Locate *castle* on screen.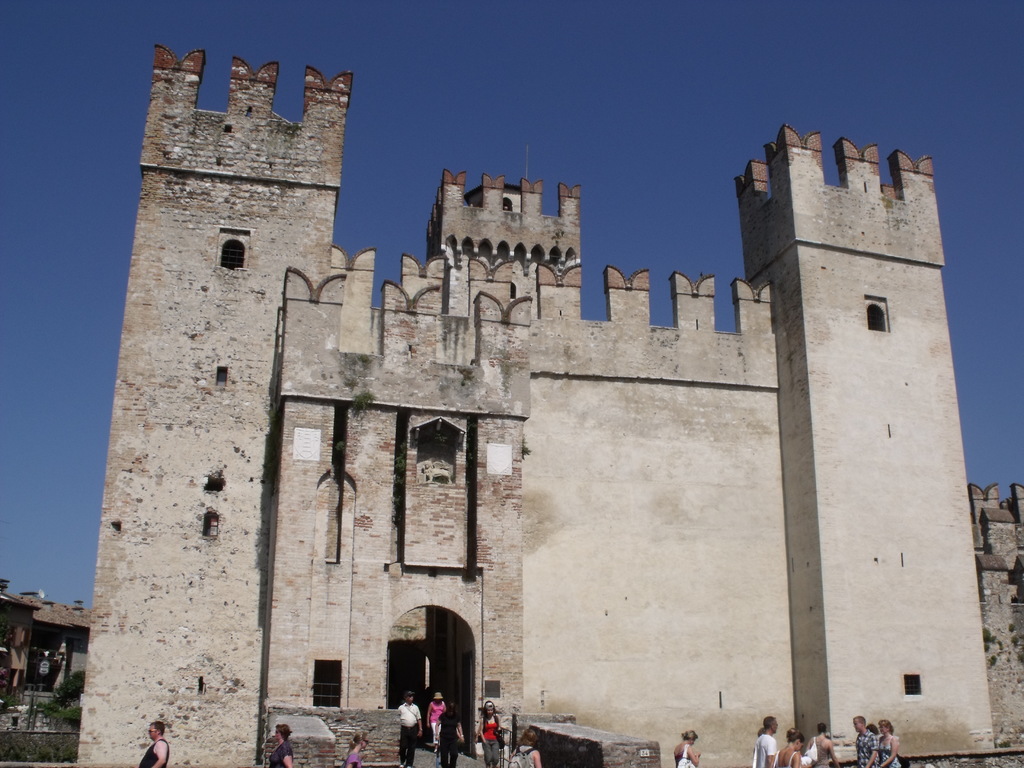
On screen at x1=29 y1=47 x2=1000 y2=736.
